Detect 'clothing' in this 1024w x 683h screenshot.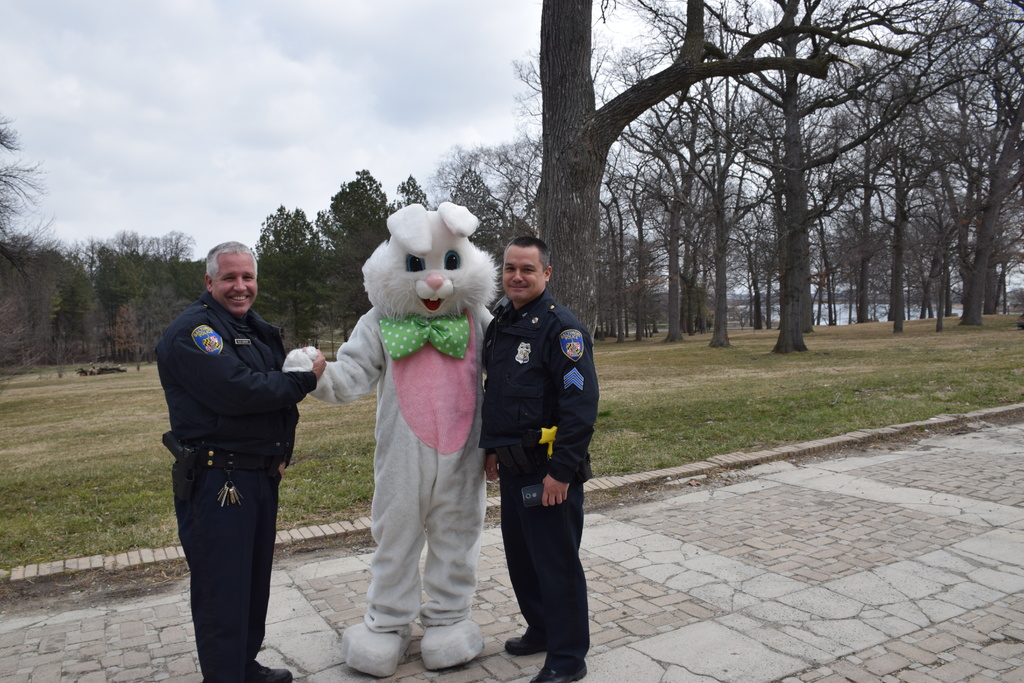
Detection: crop(478, 285, 596, 675).
